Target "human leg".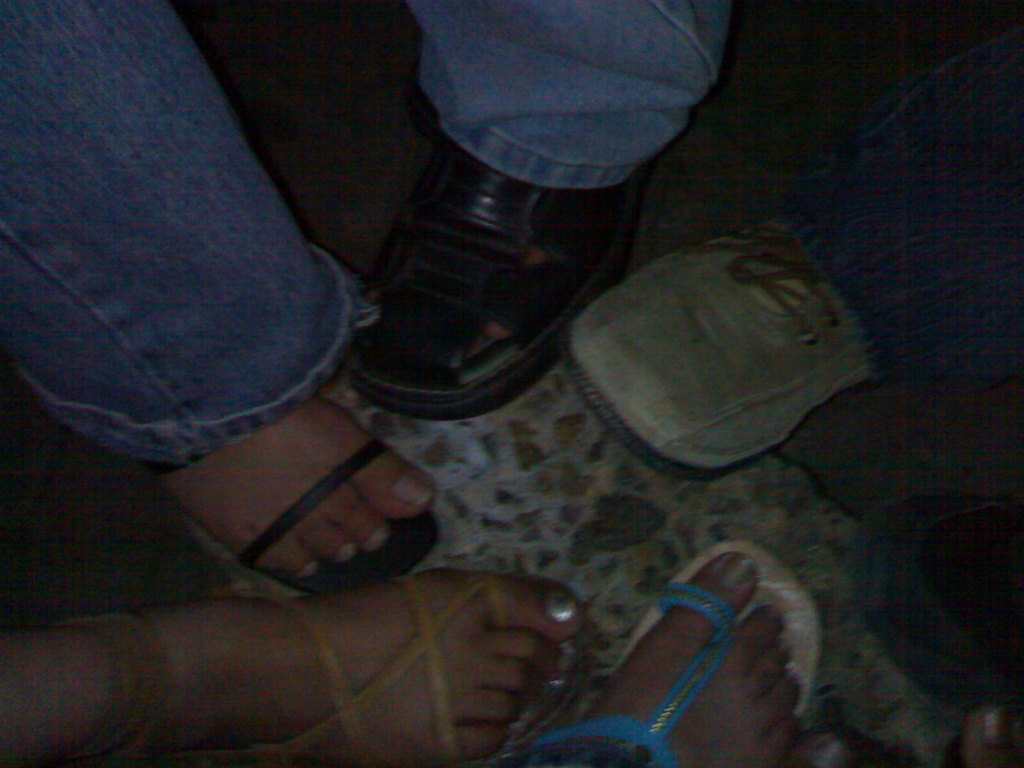
Target region: x1=351 y1=0 x2=730 y2=410.
